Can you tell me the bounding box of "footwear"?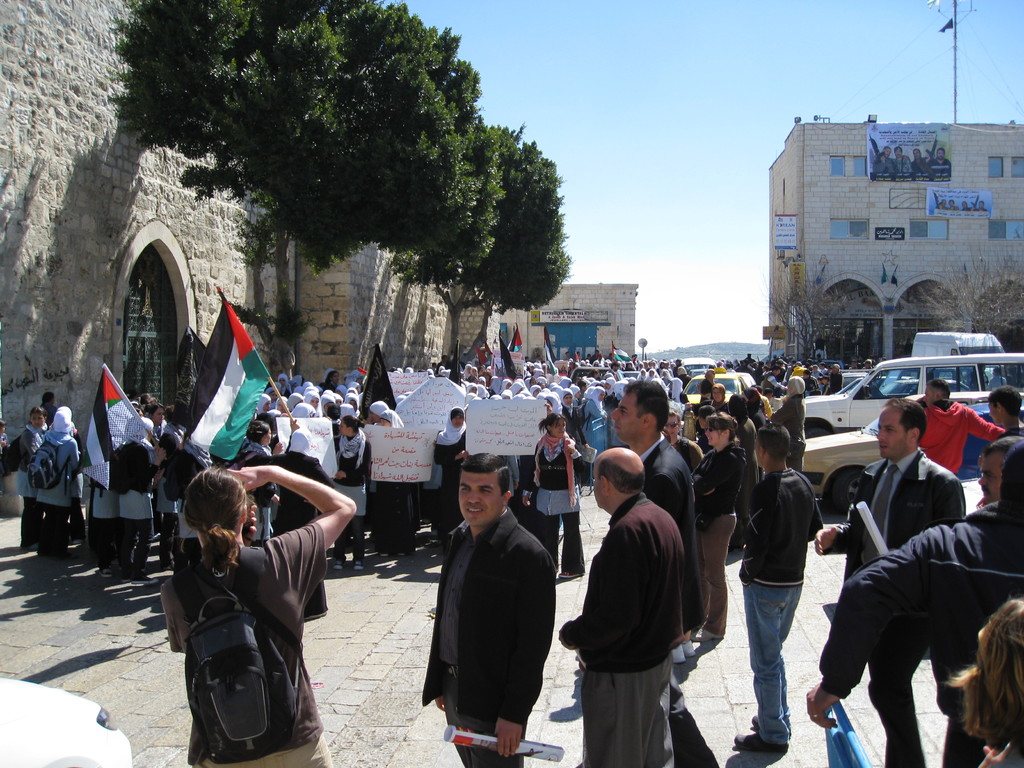
Rect(678, 640, 697, 657).
